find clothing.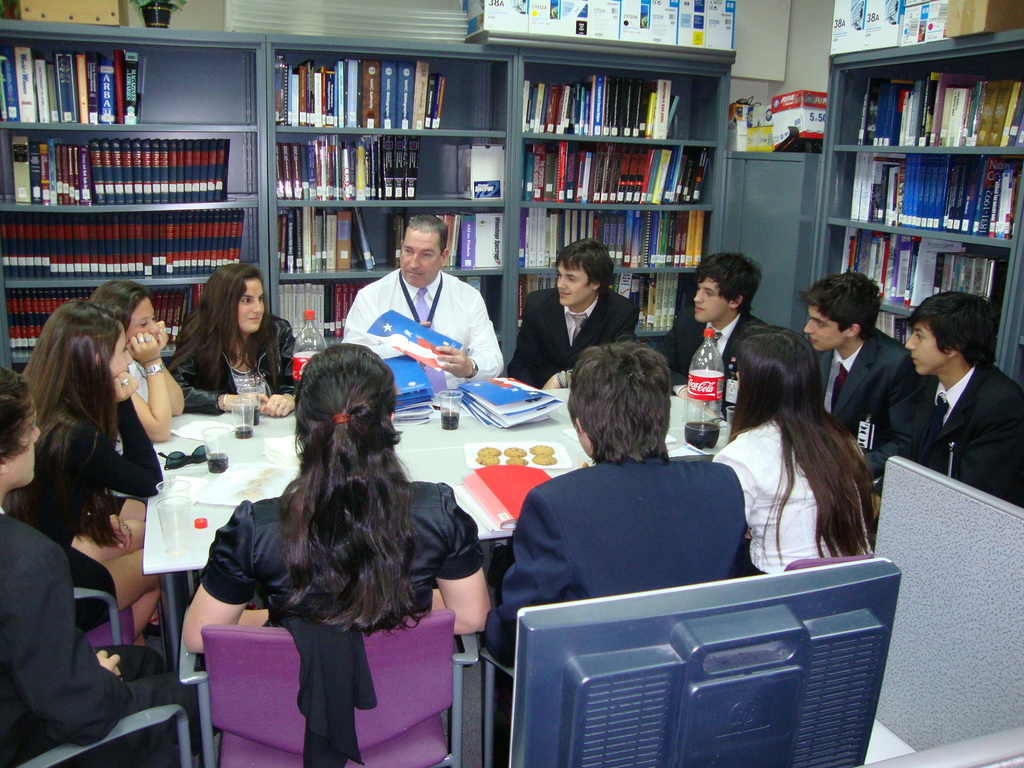
(x1=660, y1=309, x2=774, y2=407).
